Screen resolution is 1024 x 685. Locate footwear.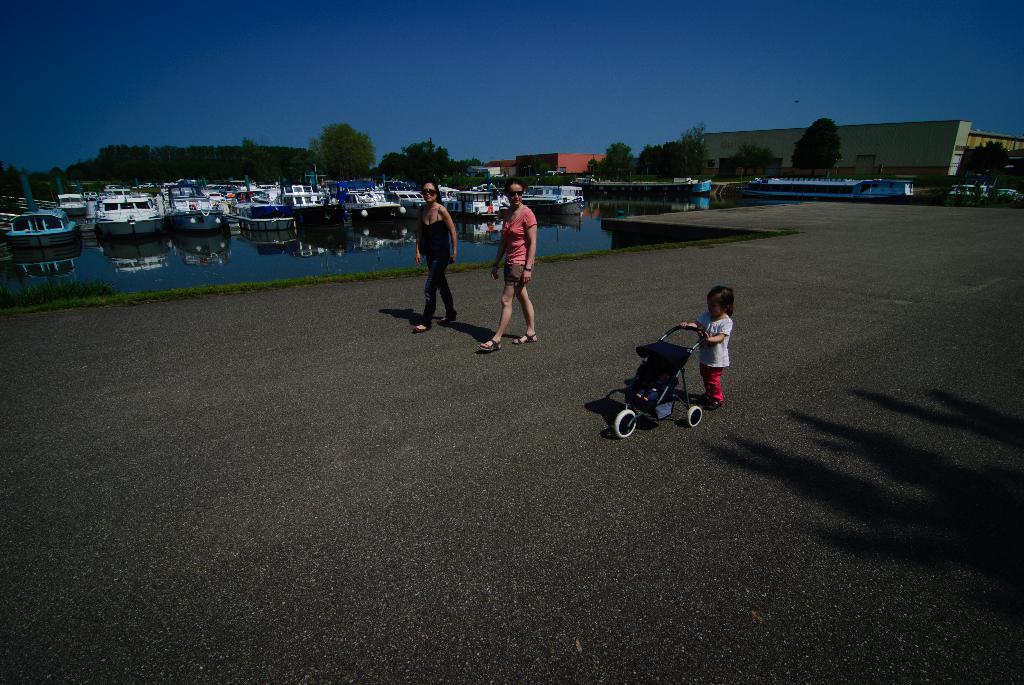
[513, 333, 538, 344].
